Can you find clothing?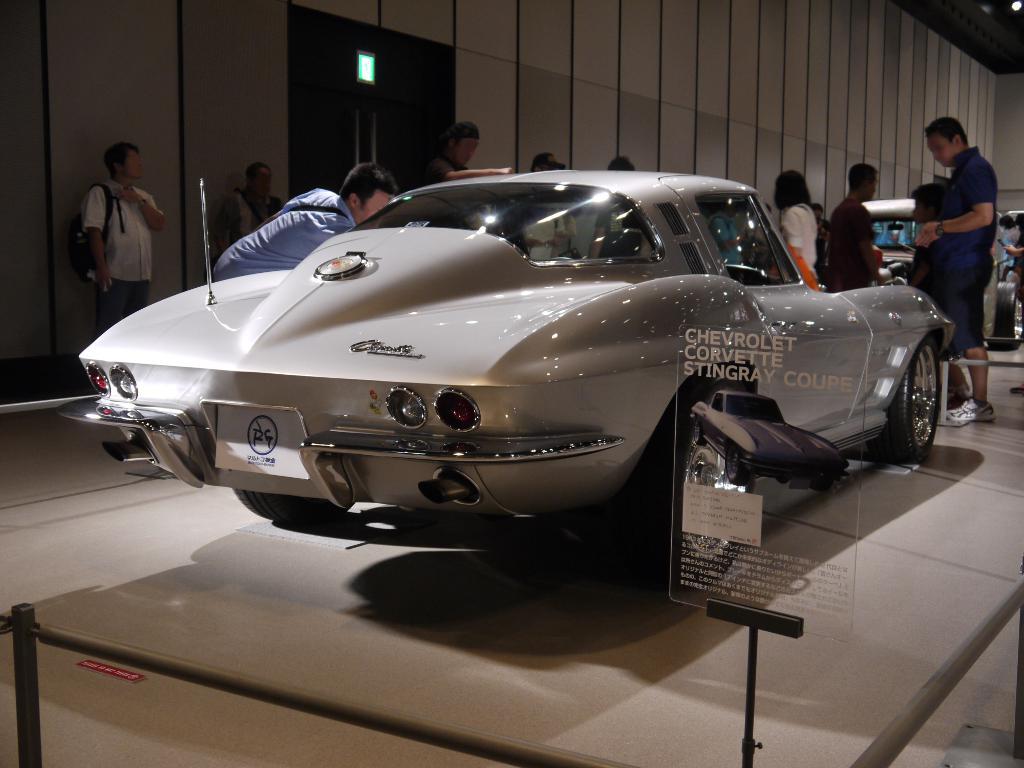
Yes, bounding box: <box>779,194,813,275</box>.
